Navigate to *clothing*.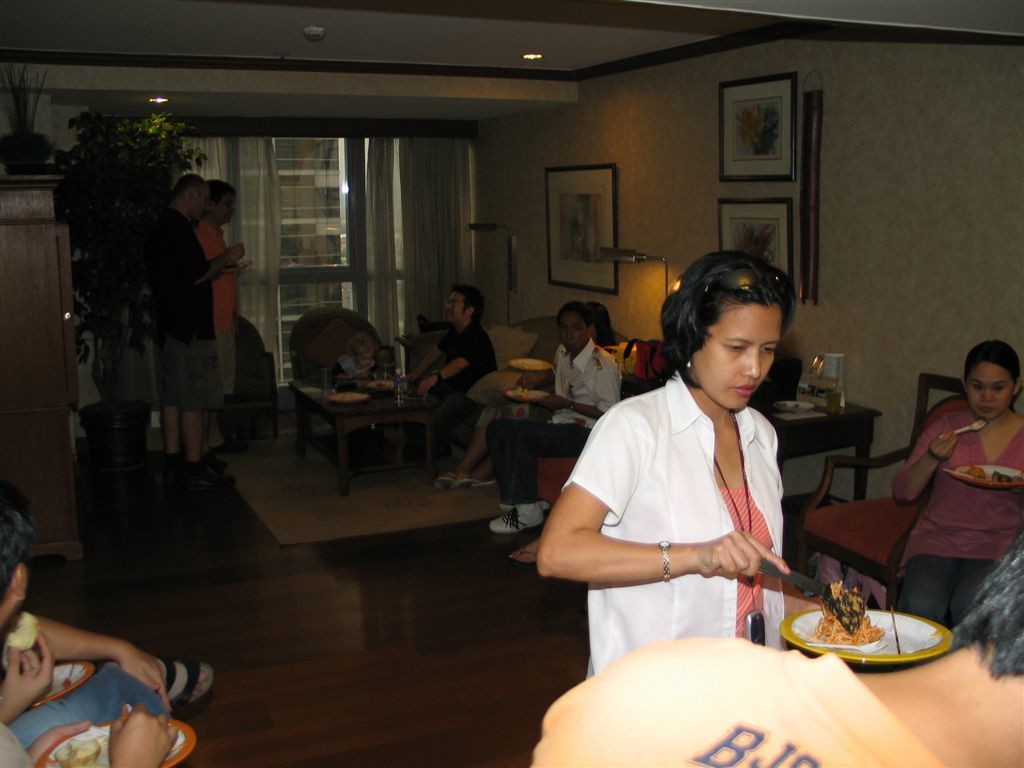
Navigation target: pyautogui.locateOnScreen(193, 204, 252, 404).
